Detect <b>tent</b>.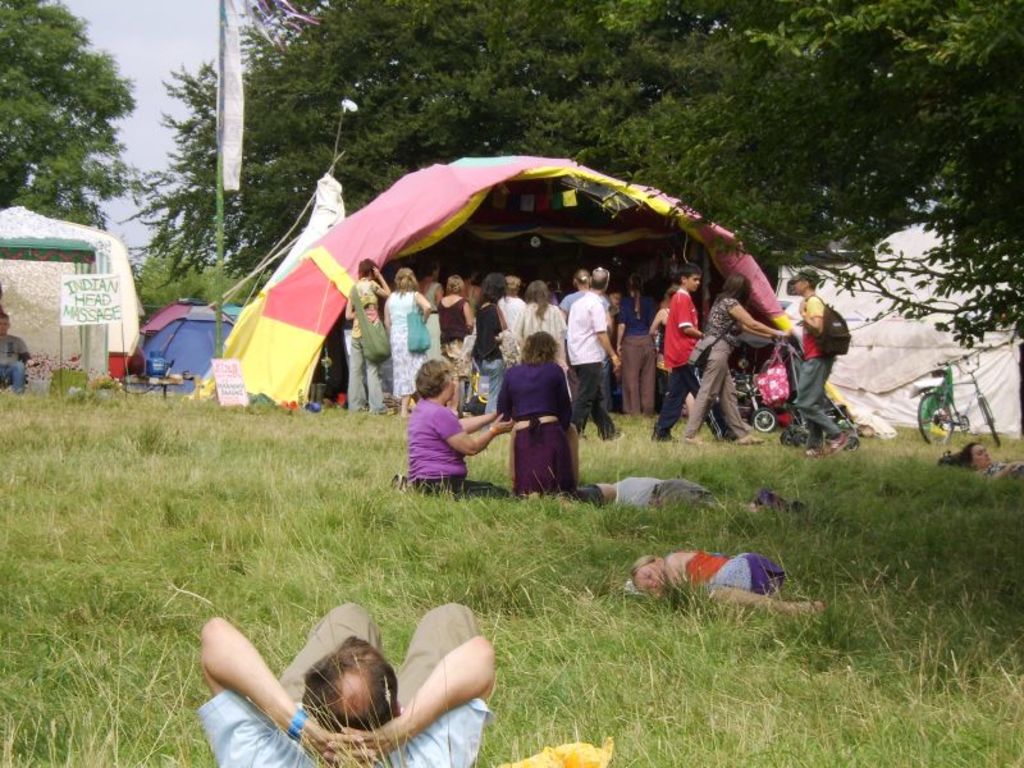
Detected at [183, 142, 803, 454].
